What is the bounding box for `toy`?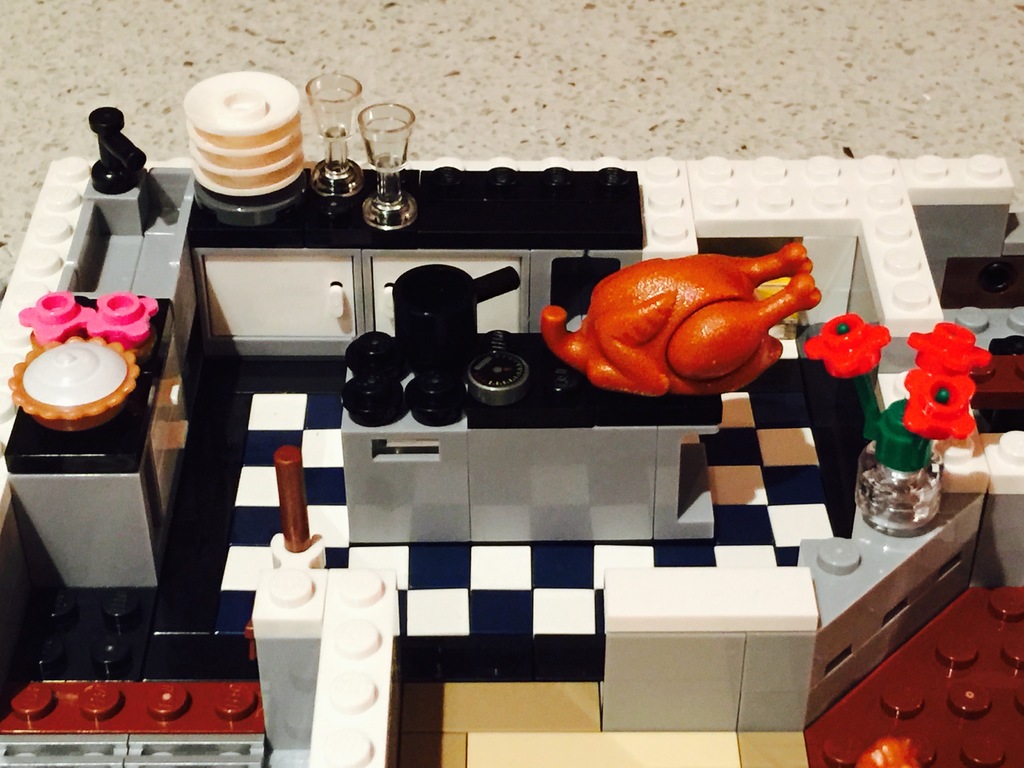
select_region(402, 370, 472, 431).
